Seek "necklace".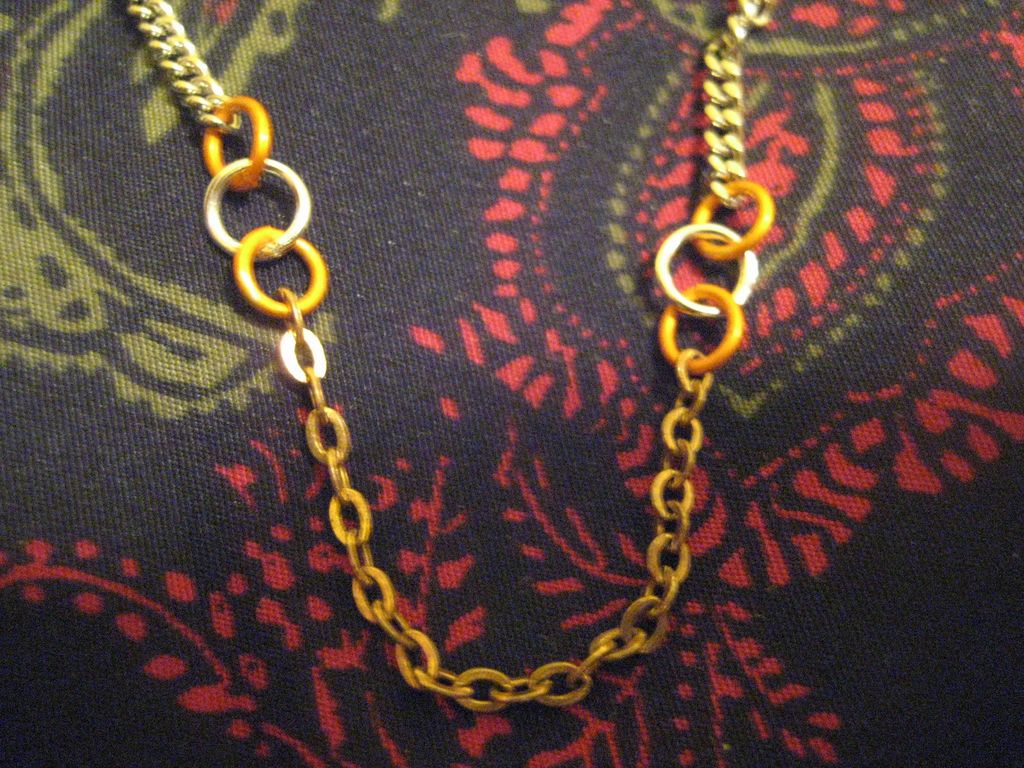
120 0 778 711.
